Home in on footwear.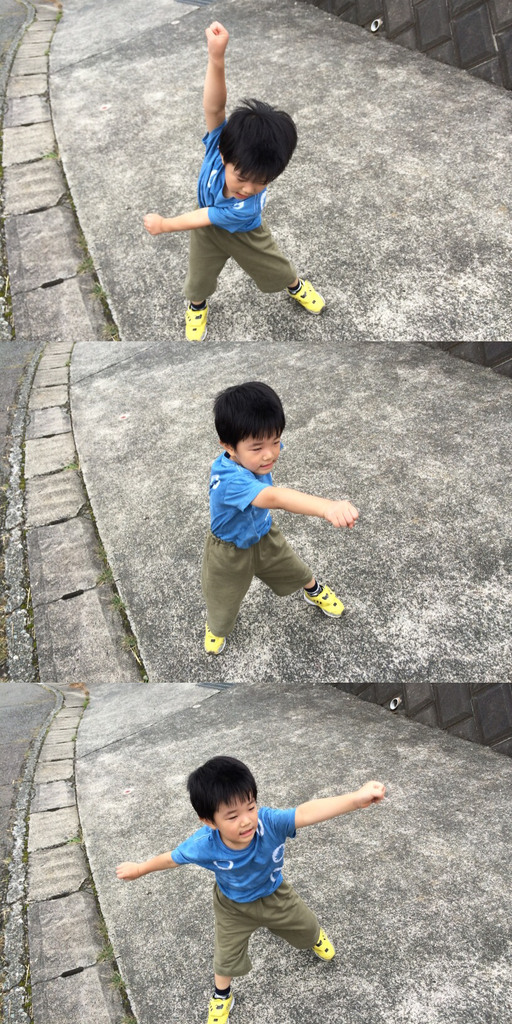
Homed in at crop(303, 584, 348, 618).
